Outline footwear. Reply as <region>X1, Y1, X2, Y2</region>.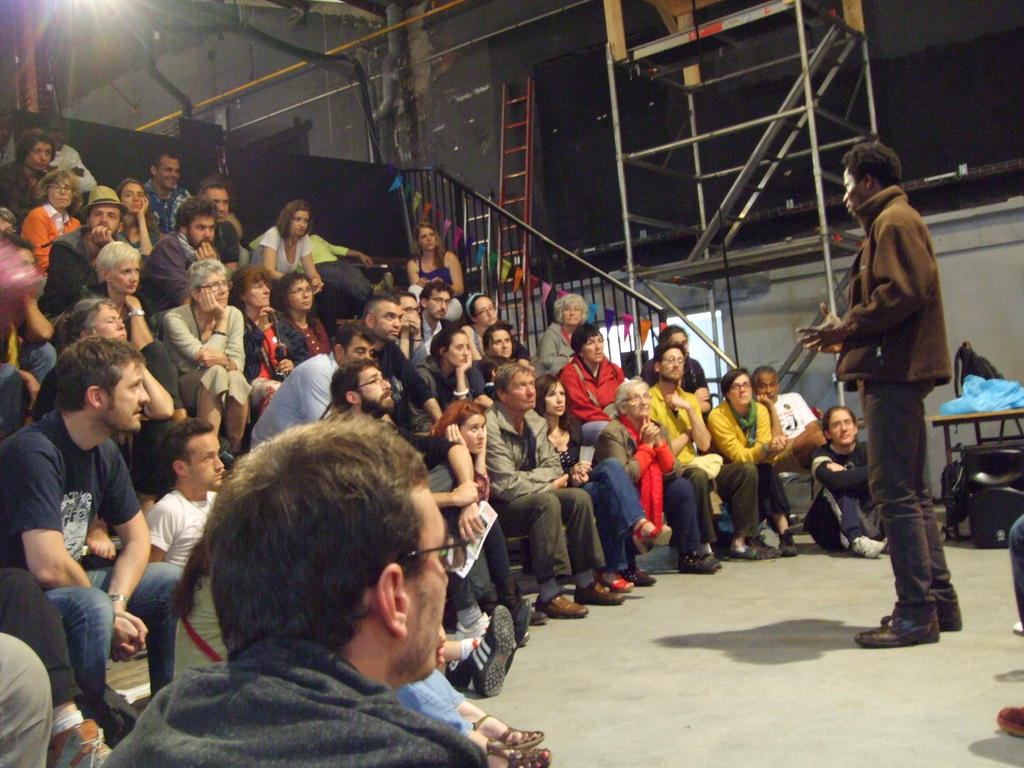
<region>630, 512, 673, 556</region>.
